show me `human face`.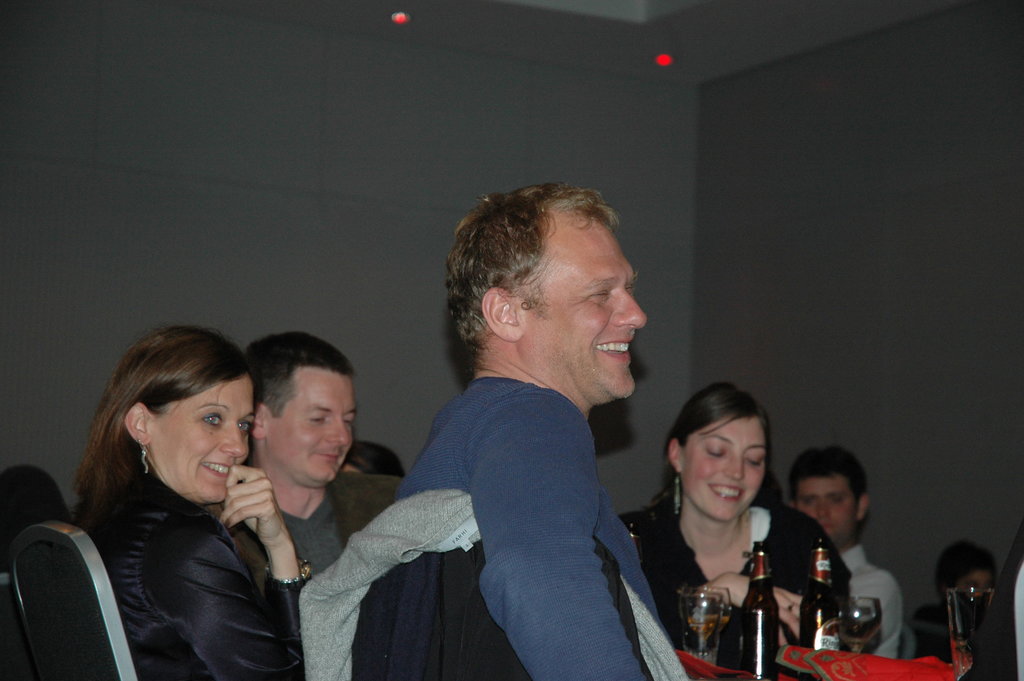
`human face` is here: l=152, t=369, r=248, b=507.
